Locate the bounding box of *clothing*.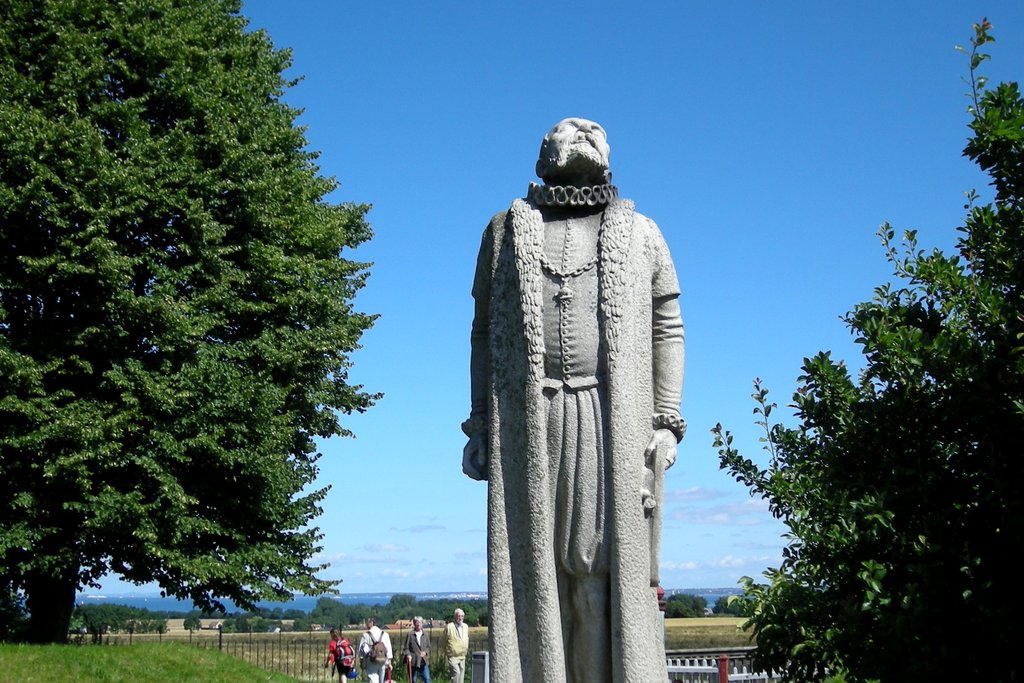
Bounding box: <bbox>447, 619, 463, 682</bbox>.
